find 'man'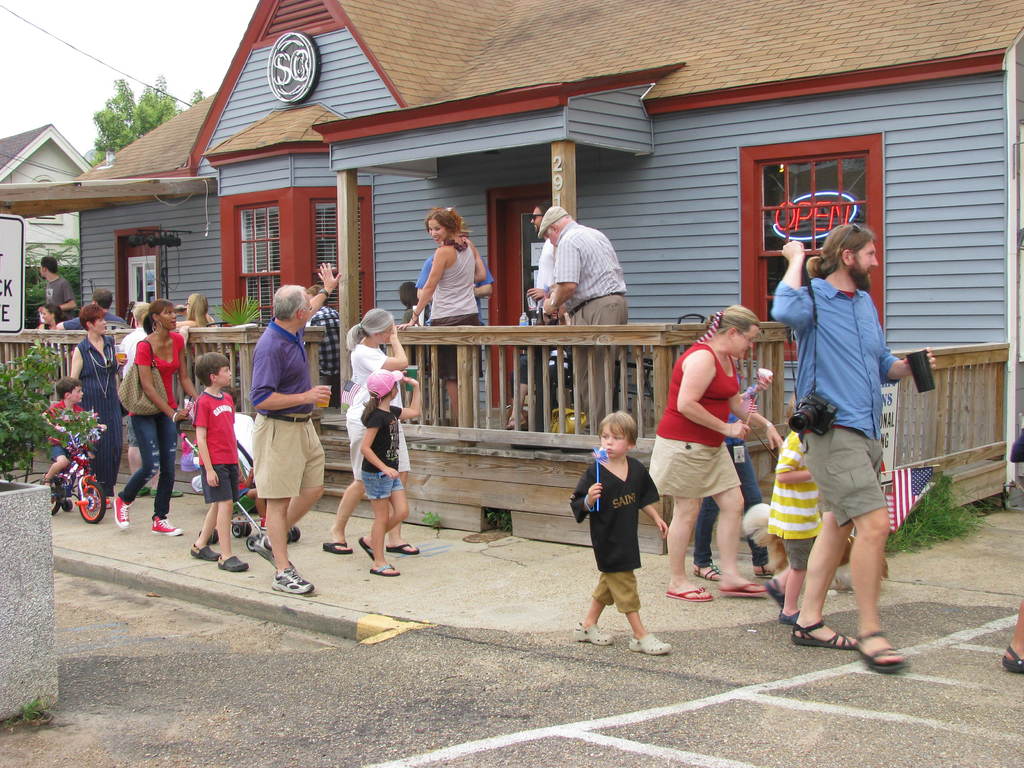
<bbox>523, 205, 558, 308</bbox>
